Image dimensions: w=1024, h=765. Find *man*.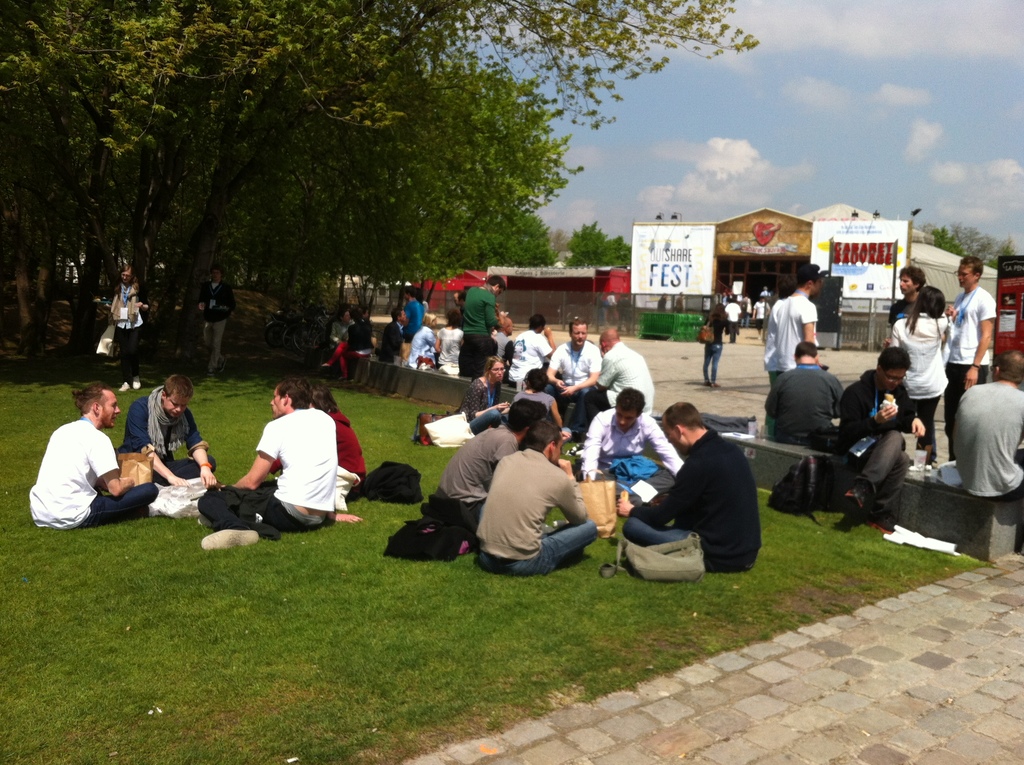
463, 275, 506, 377.
